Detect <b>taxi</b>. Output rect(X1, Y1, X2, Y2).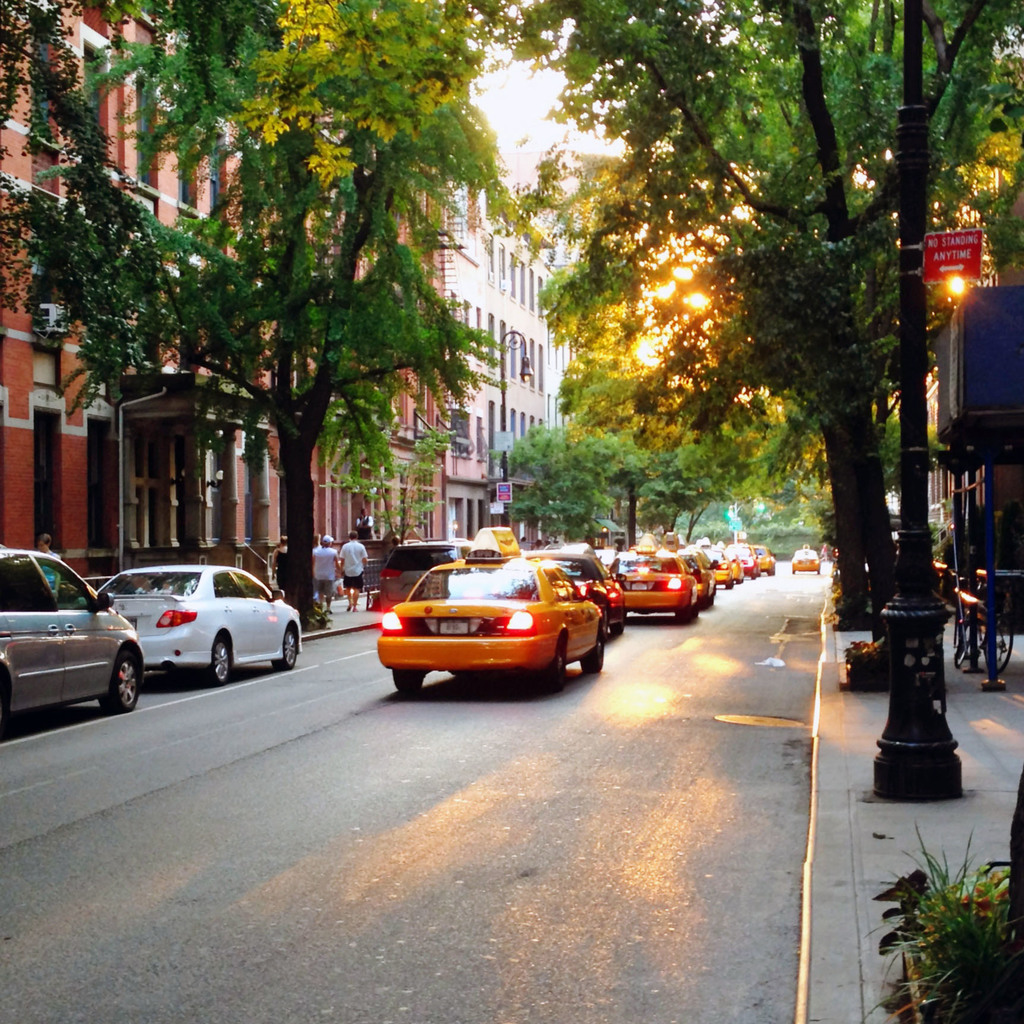
rect(361, 536, 608, 694).
